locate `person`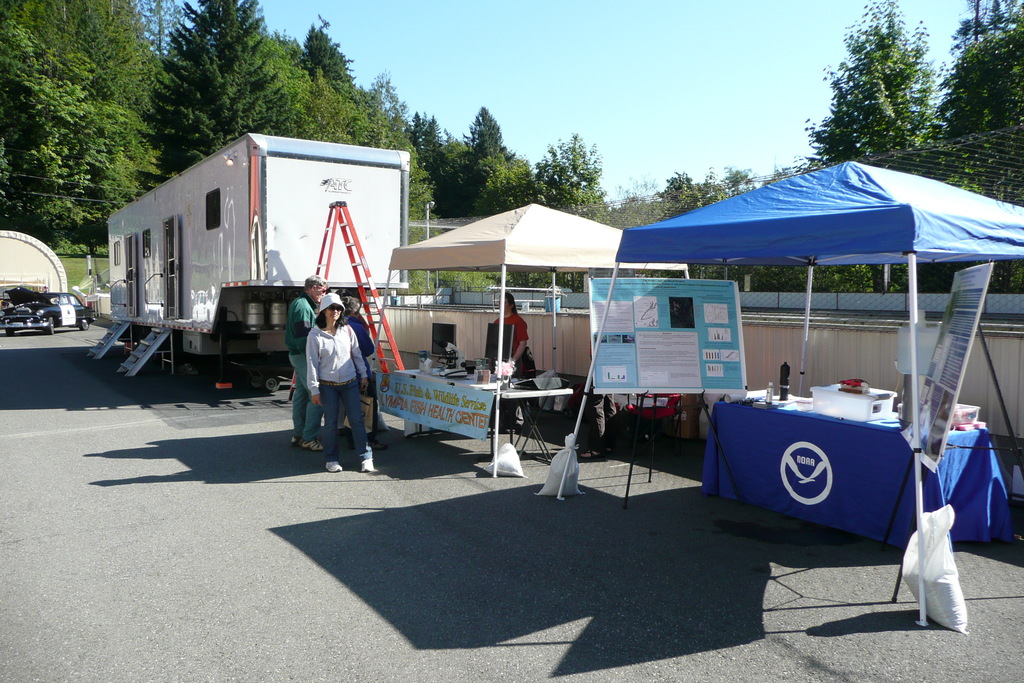
490, 288, 544, 386
